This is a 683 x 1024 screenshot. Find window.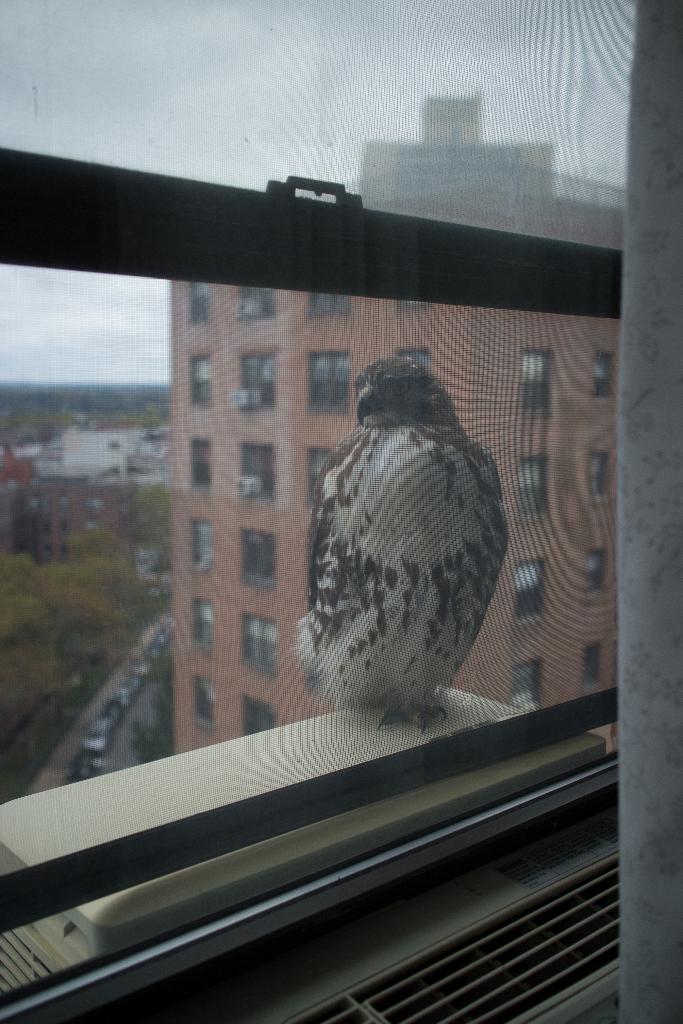
Bounding box: [x1=242, y1=356, x2=279, y2=410].
